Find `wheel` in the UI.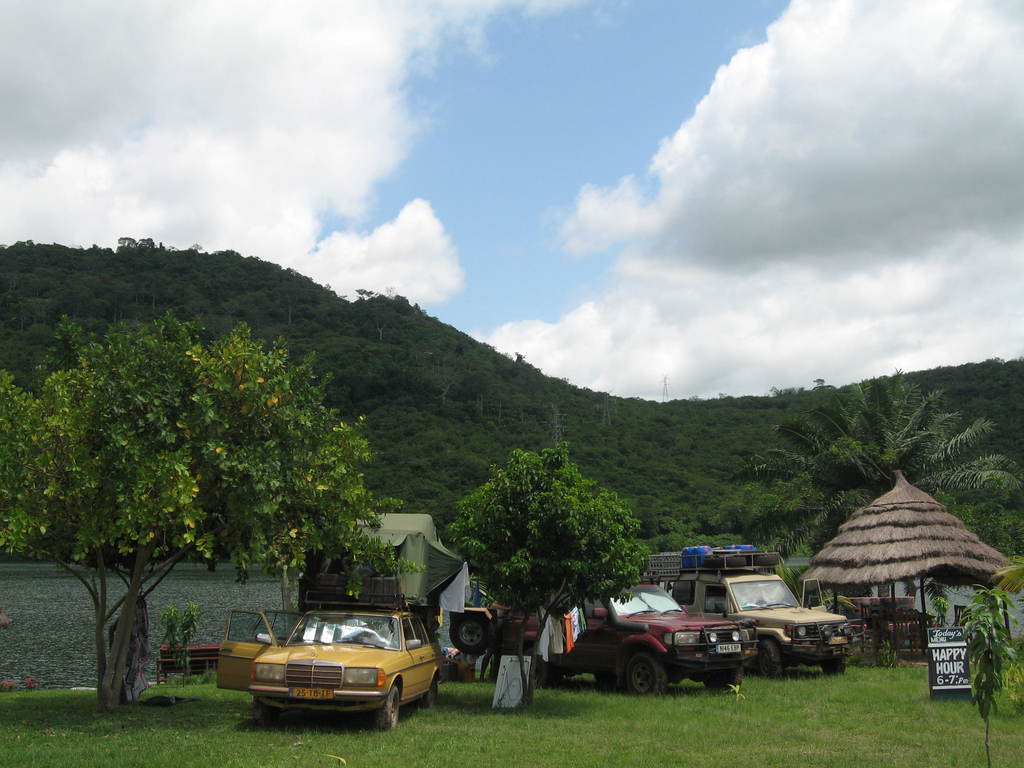
UI element at <region>628, 655, 668, 692</region>.
